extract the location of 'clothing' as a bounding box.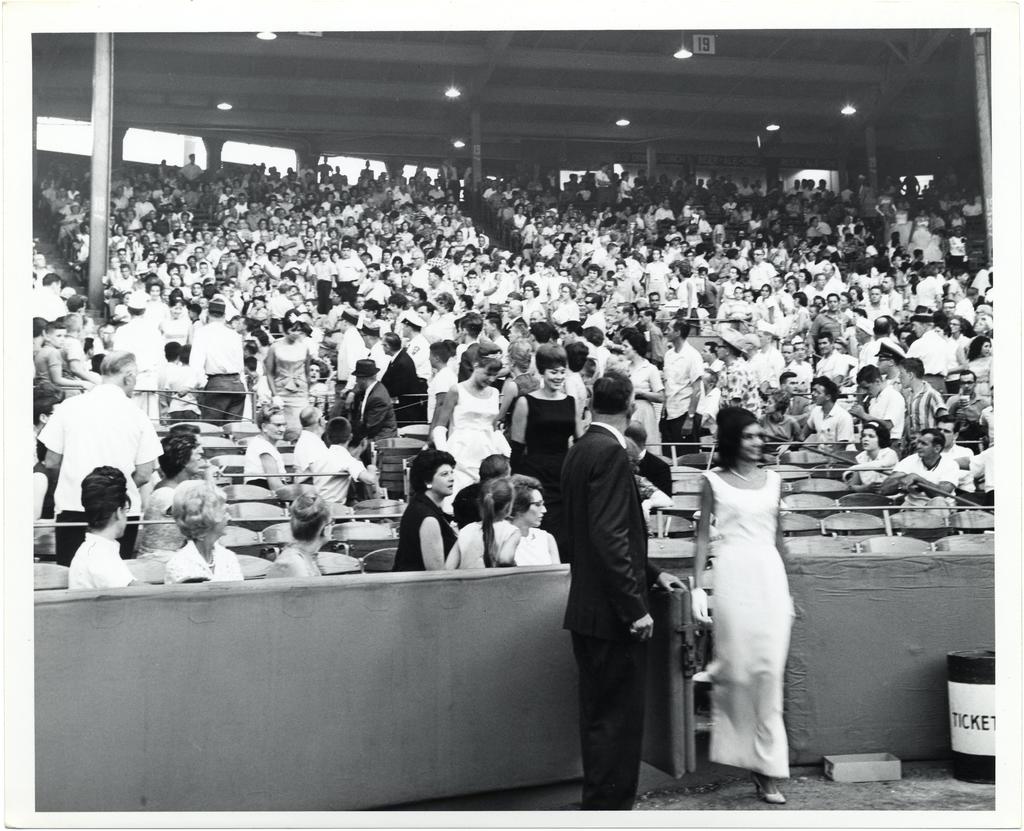
<region>374, 345, 424, 430</region>.
